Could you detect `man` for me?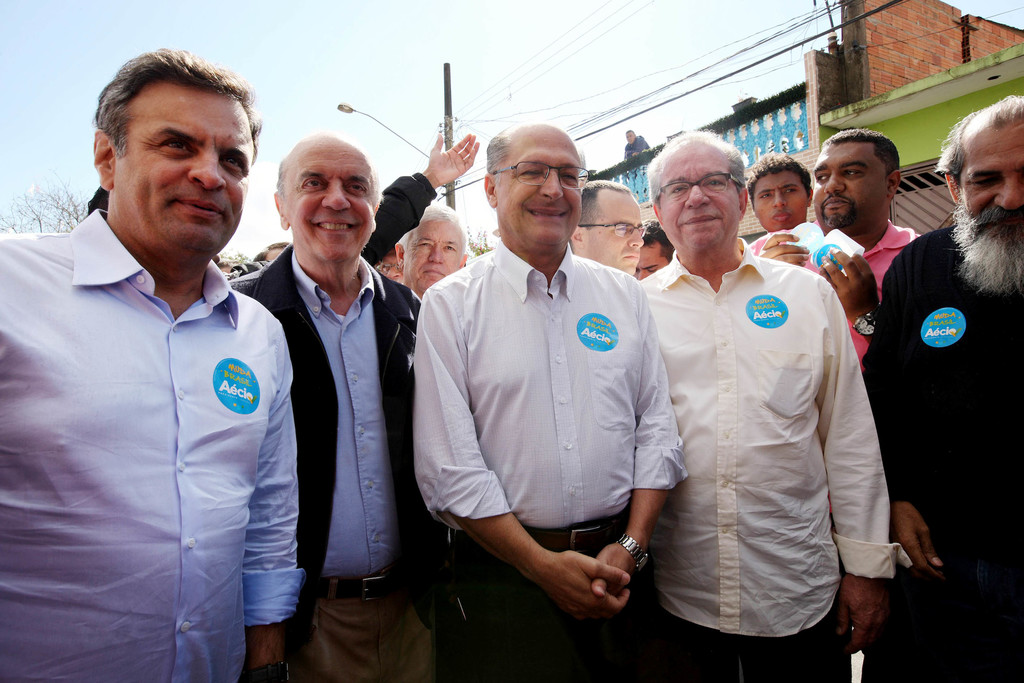
Detection result: (left=10, top=47, right=318, bottom=666).
